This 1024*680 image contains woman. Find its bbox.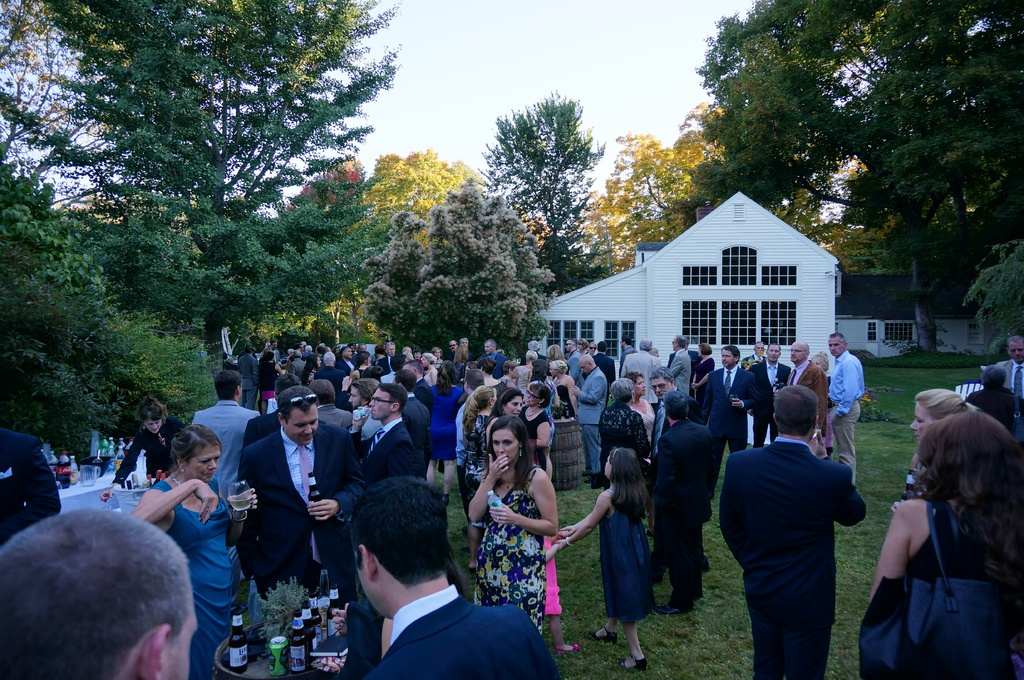
box=[477, 382, 526, 452].
